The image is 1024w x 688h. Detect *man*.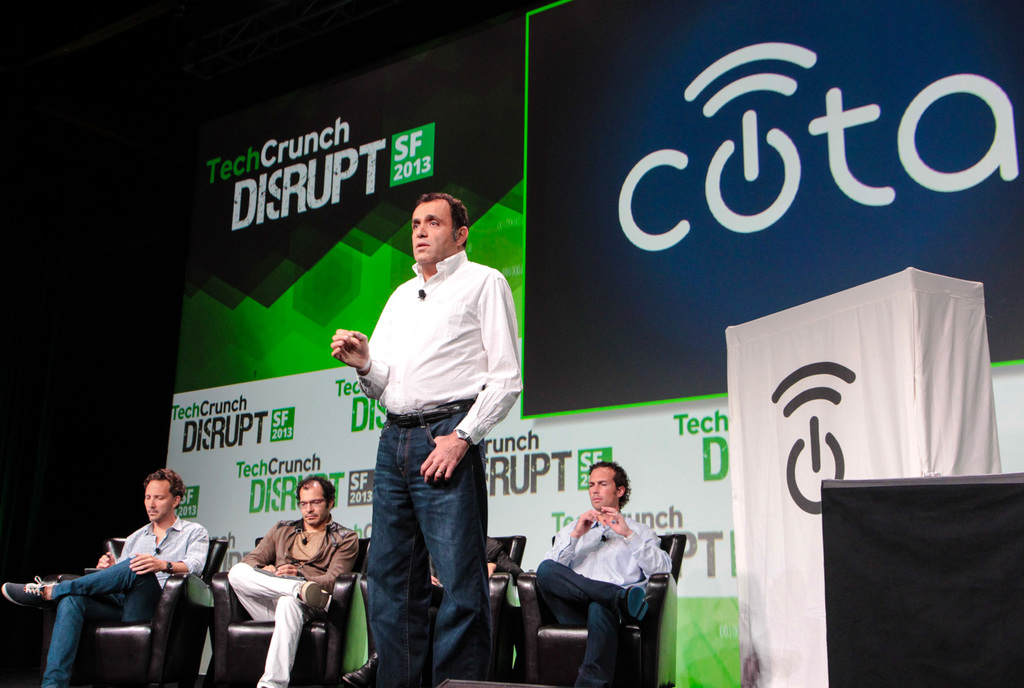
Detection: x1=0 y1=465 x2=212 y2=687.
